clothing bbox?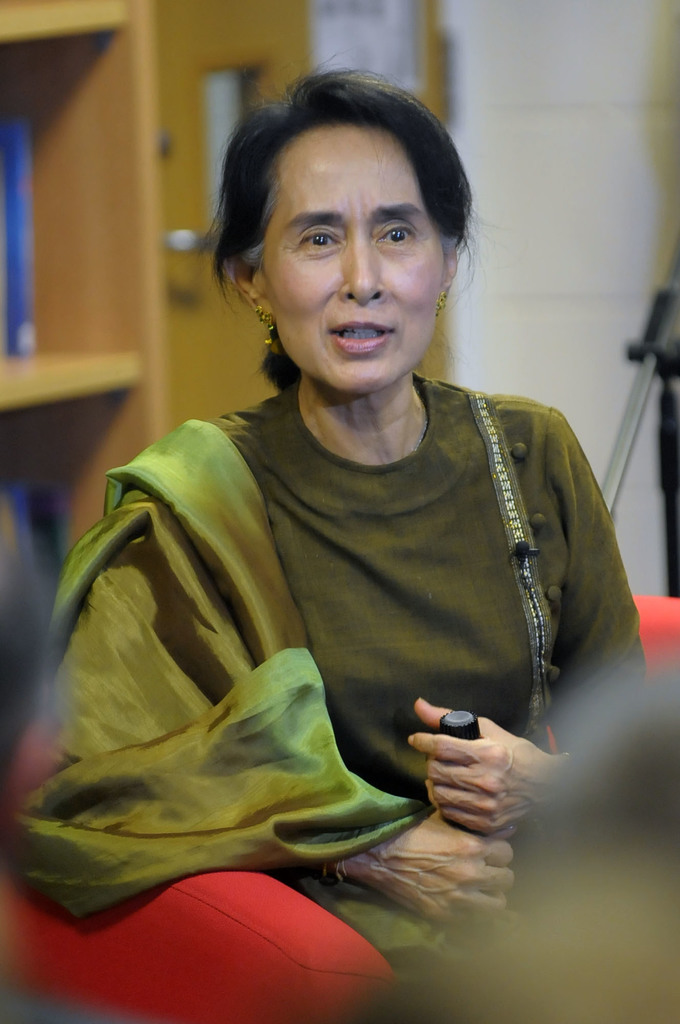
(58,287,630,966)
